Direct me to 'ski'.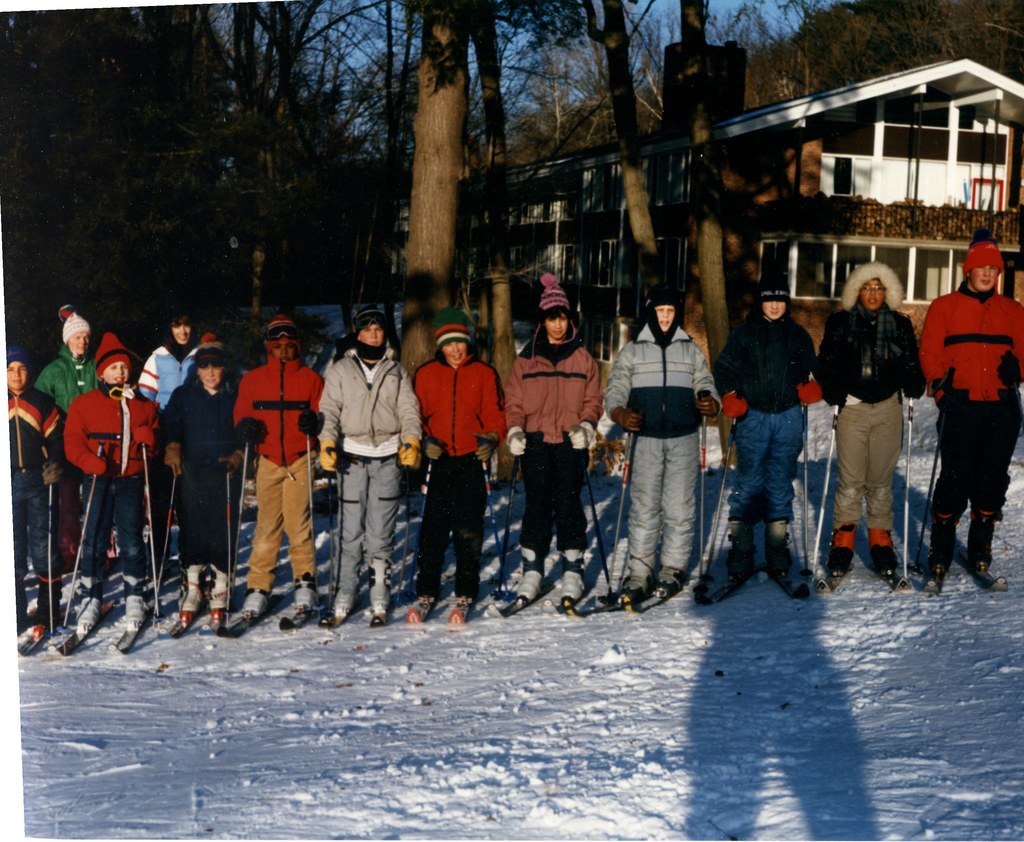
Direction: left=921, top=547, right=960, bottom=597.
